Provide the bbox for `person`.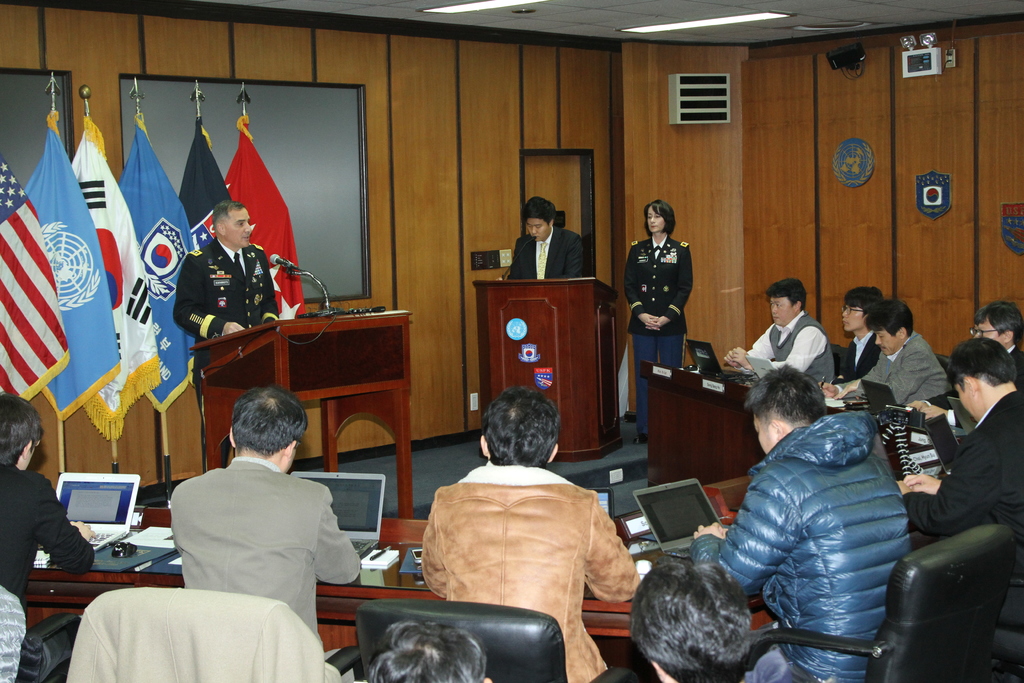
[x1=0, y1=393, x2=97, y2=620].
